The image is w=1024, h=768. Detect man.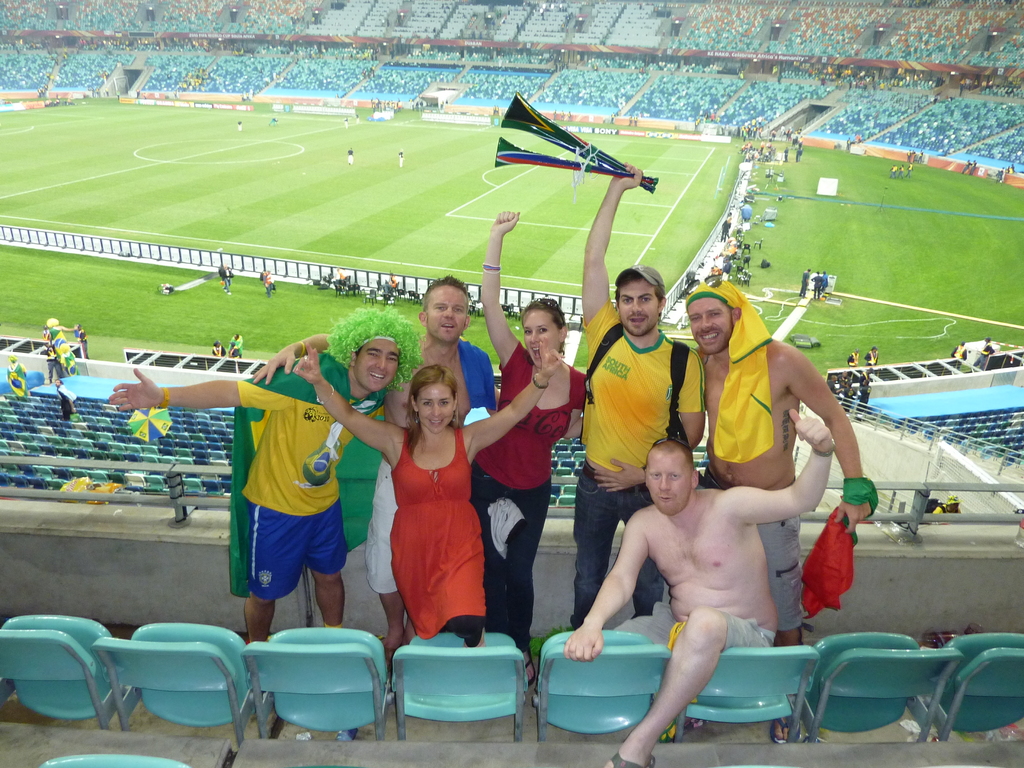
Detection: select_region(54, 381, 84, 428).
